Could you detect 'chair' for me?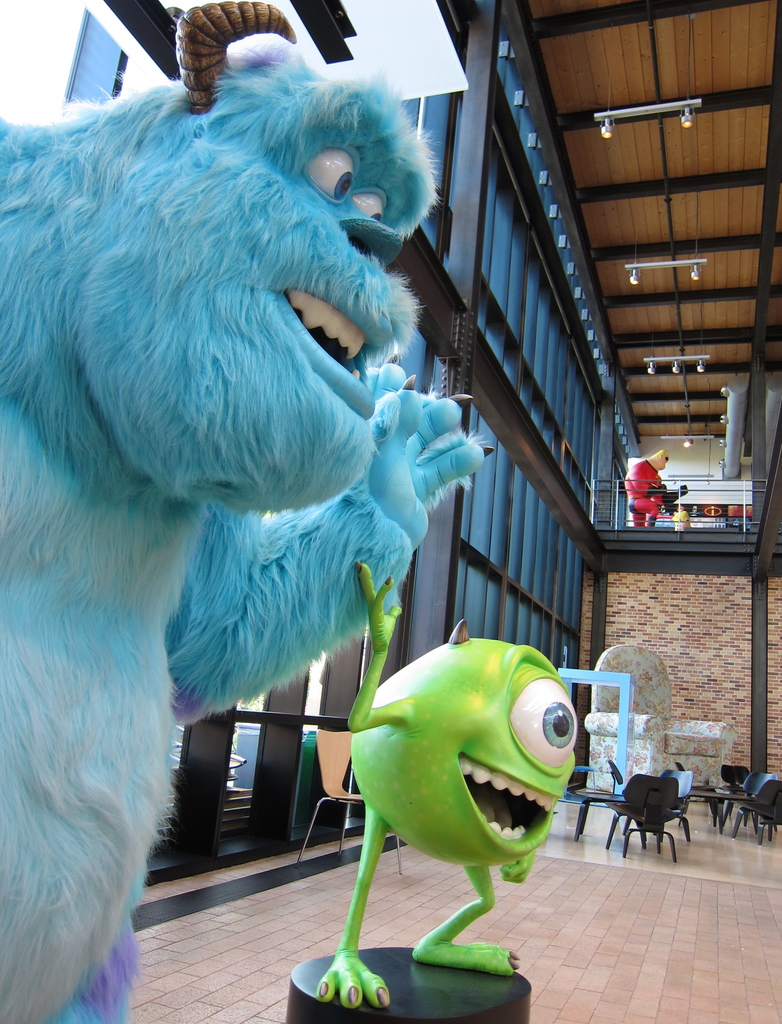
Detection result: 658,767,700,846.
